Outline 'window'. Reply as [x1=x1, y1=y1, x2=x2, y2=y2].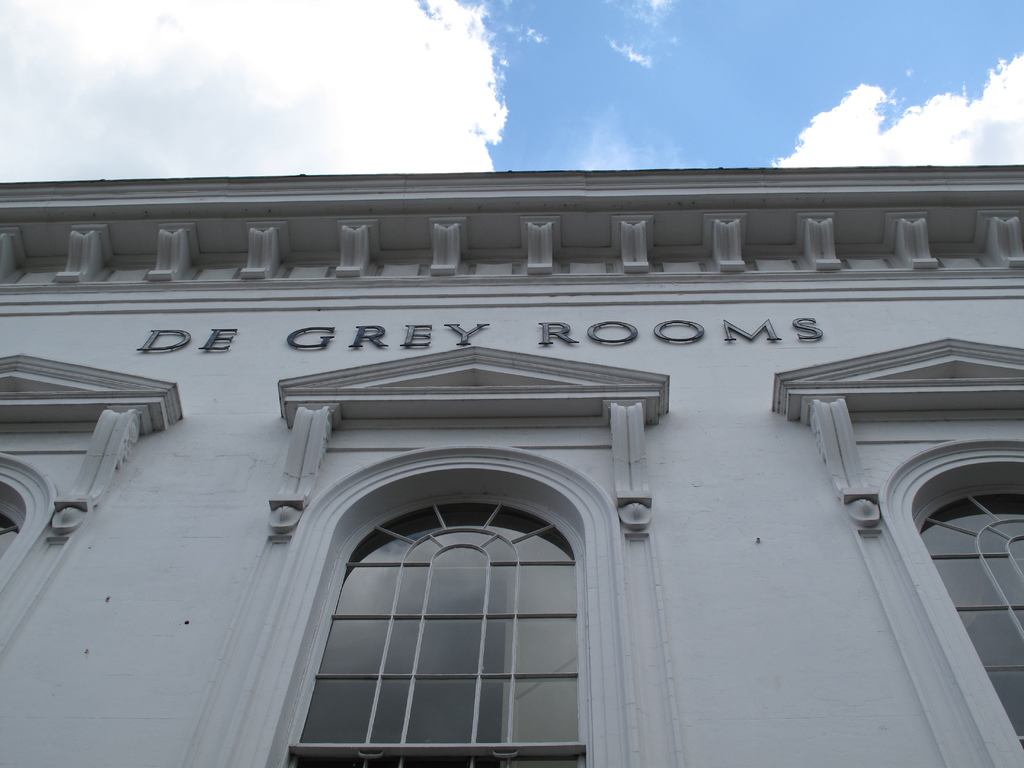
[x1=0, y1=351, x2=184, y2=663].
